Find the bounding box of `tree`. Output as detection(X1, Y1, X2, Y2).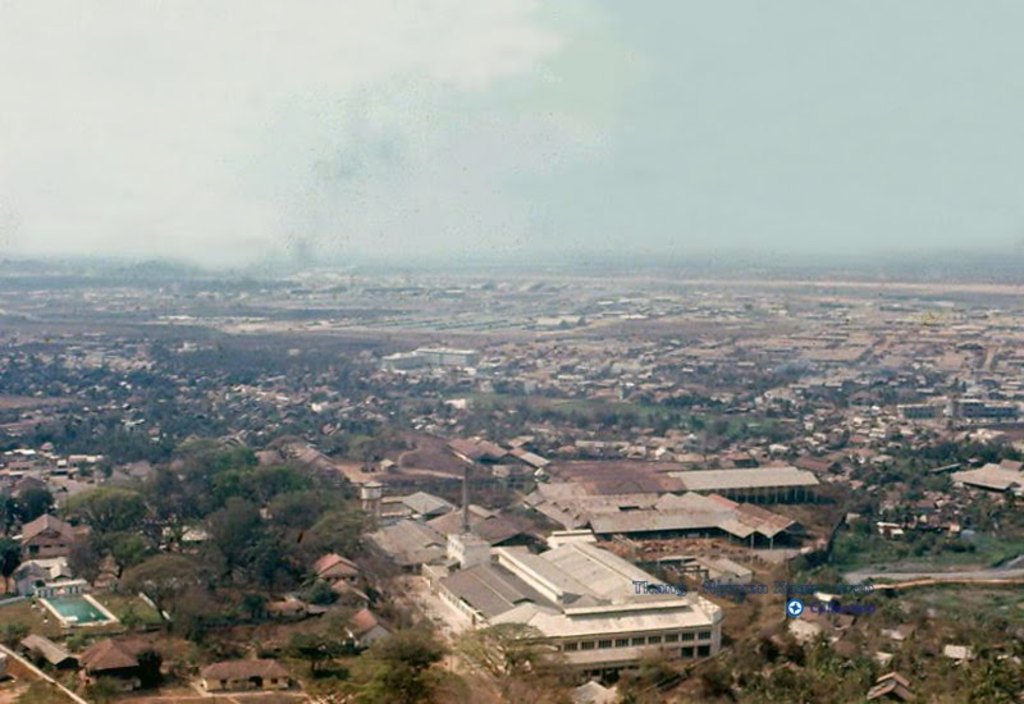
detection(289, 628, 344, 672).
